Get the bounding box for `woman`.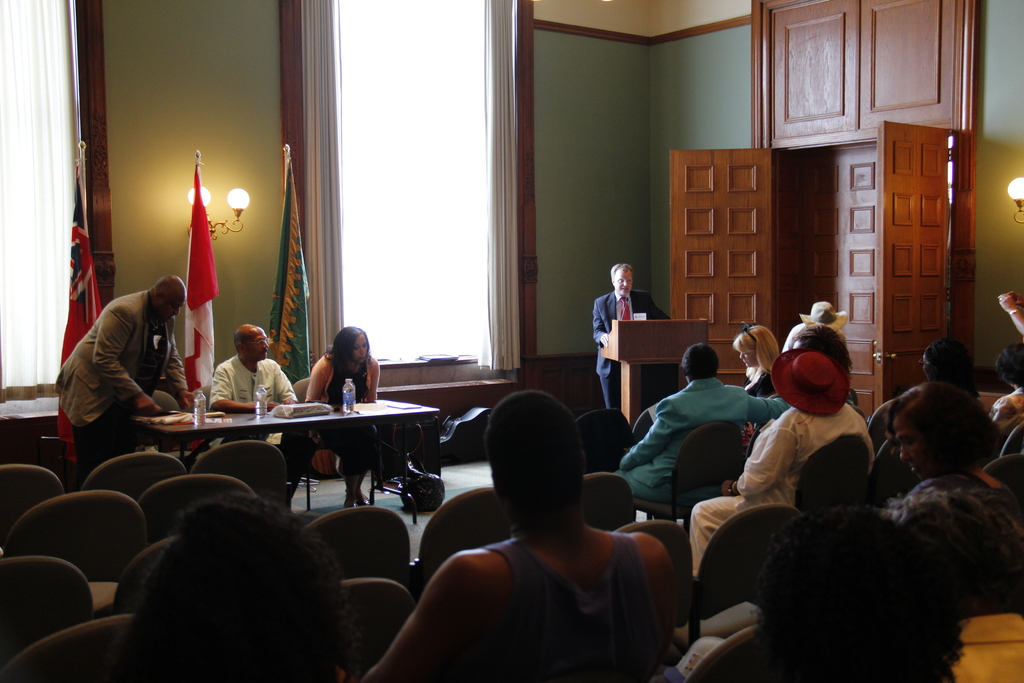
locate(301, 327, 382, 504).
